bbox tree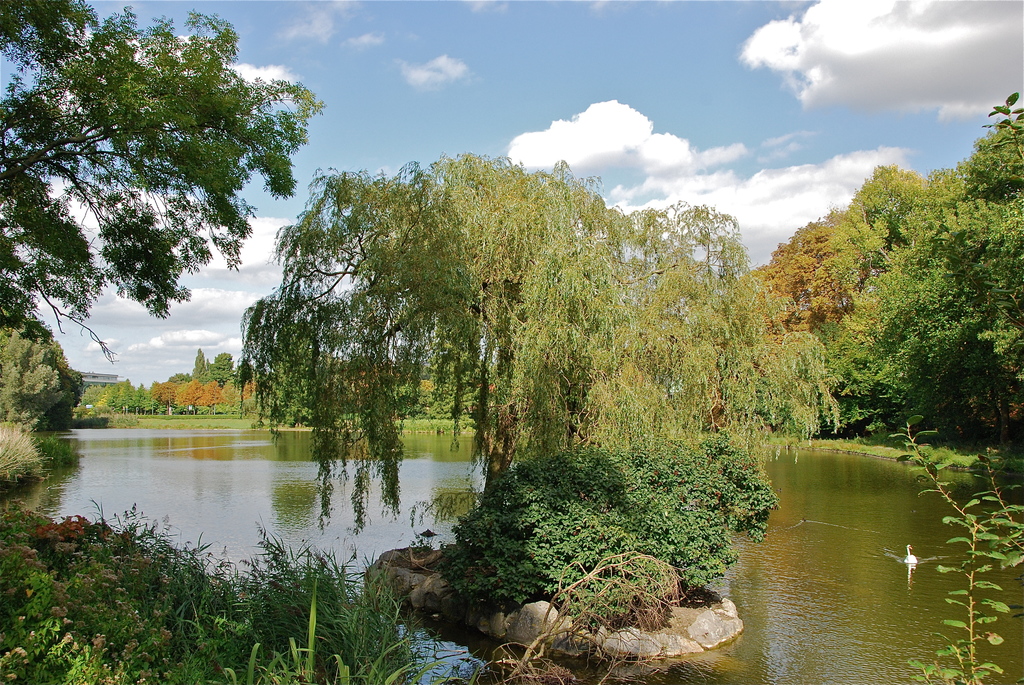
[x1=152, y1=382, x2=177, y2=413]
